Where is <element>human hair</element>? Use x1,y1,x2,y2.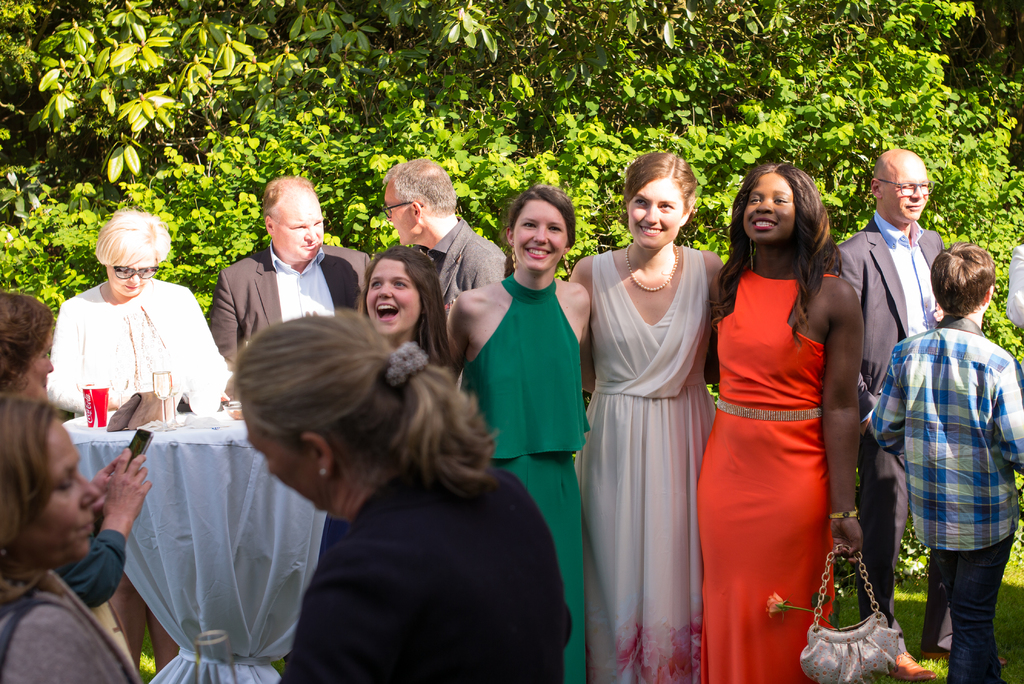
362,246,457,366.
